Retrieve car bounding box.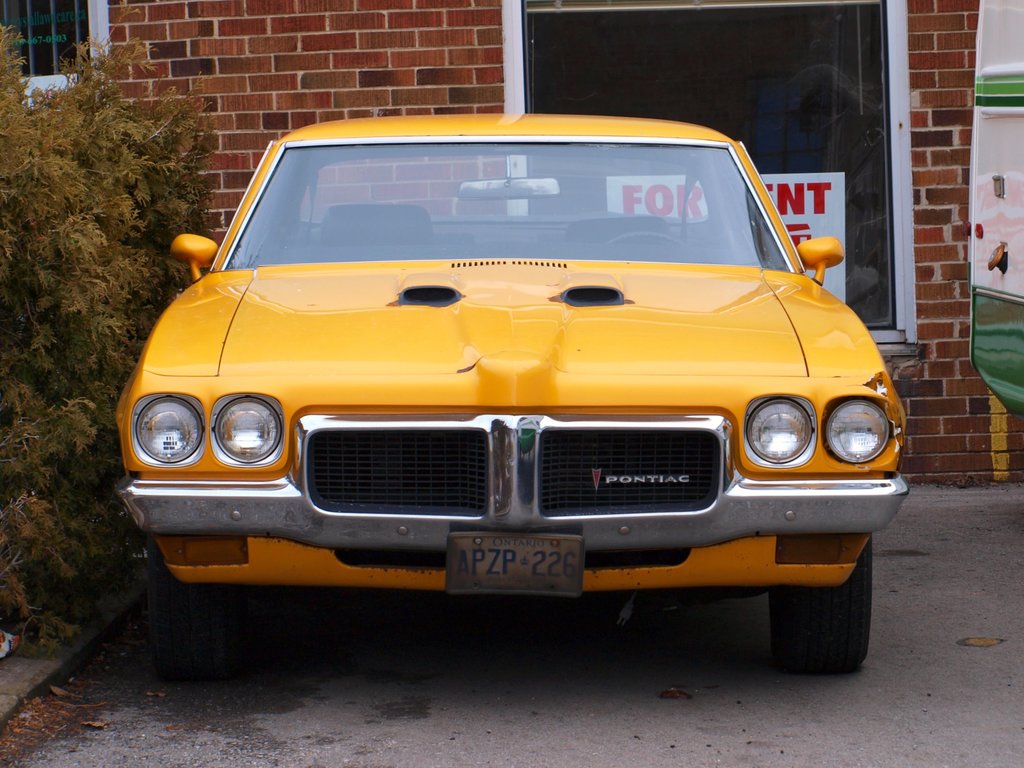
Bounding box: crop(112, 110, 906, 673).
